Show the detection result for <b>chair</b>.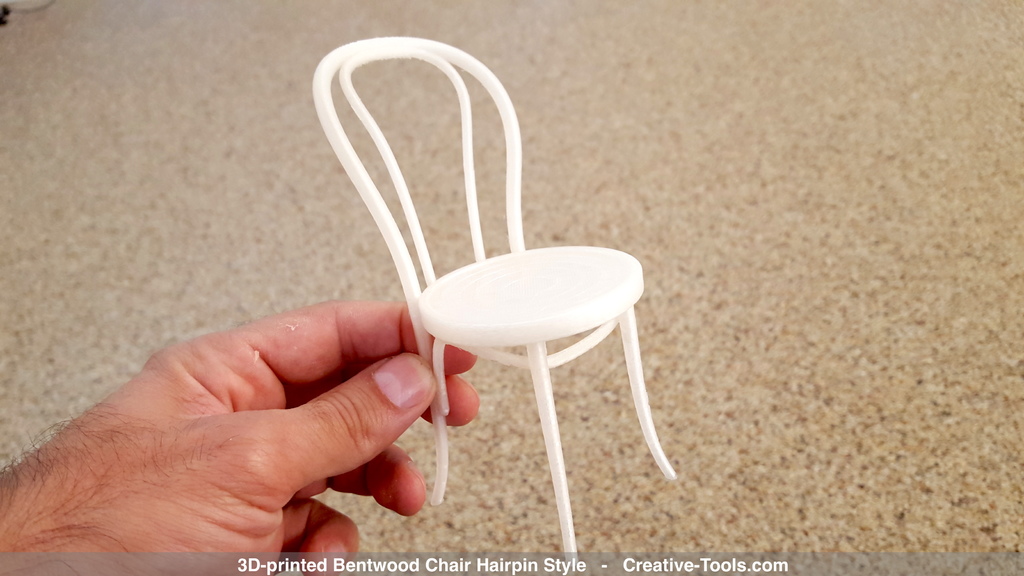
Rect(299, 39, 674, 530).
